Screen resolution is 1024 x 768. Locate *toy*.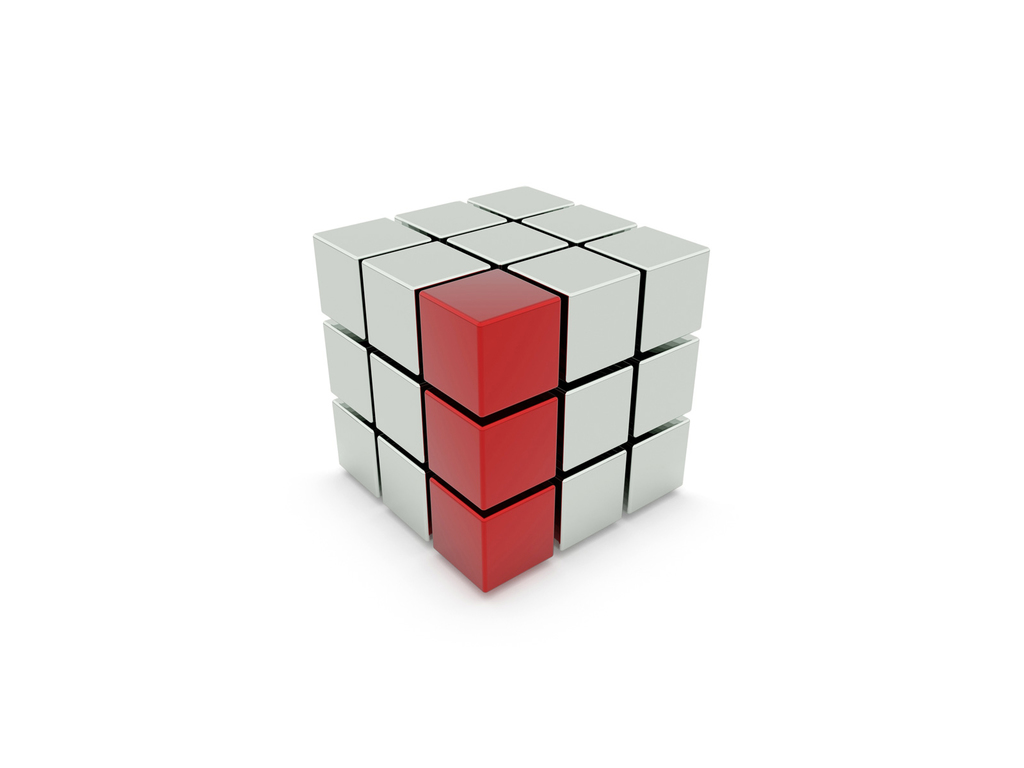
[308, 184, 712, 596].
